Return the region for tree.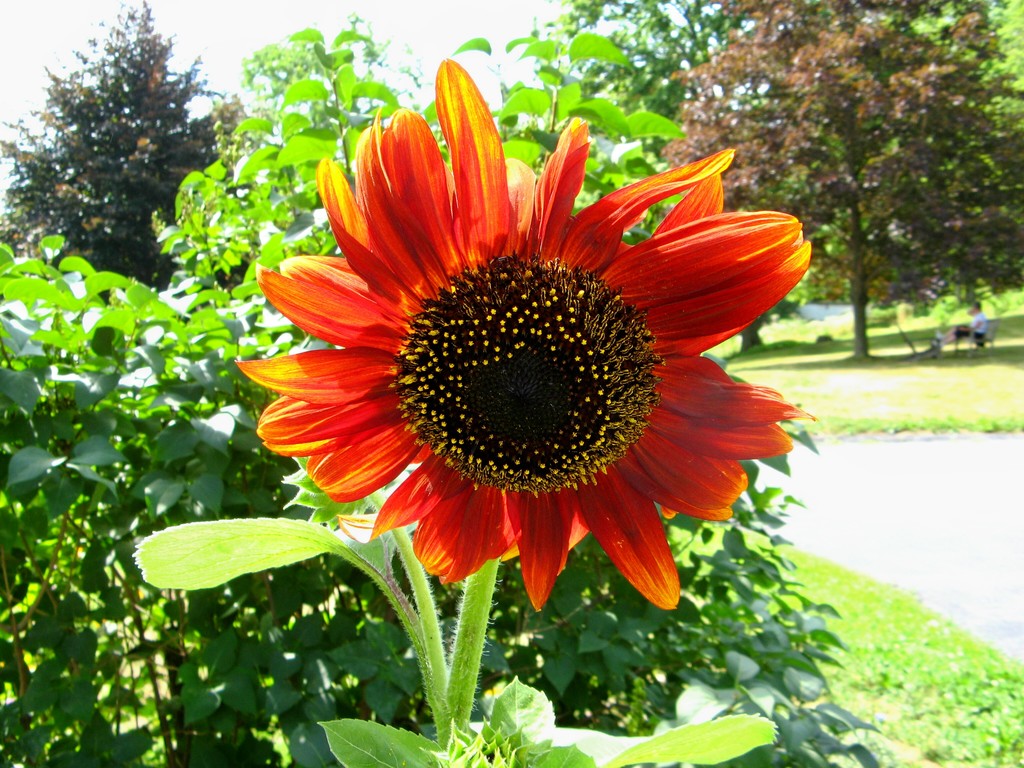
left=0, top=0, right=1023, bottom=767.
